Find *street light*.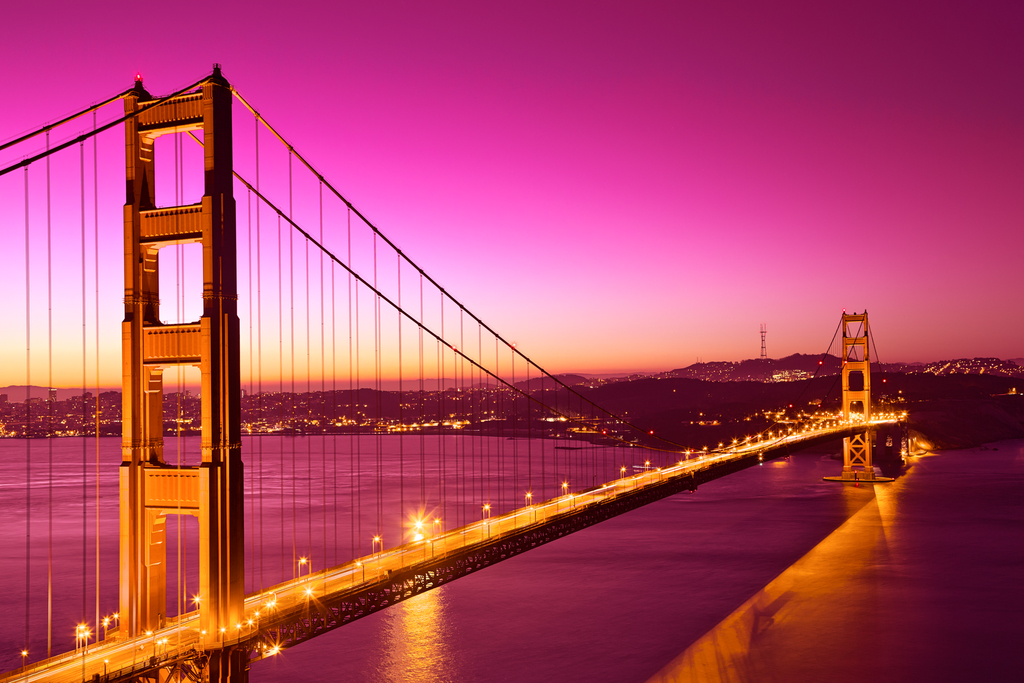
rect(305, 586, 312, 604).
